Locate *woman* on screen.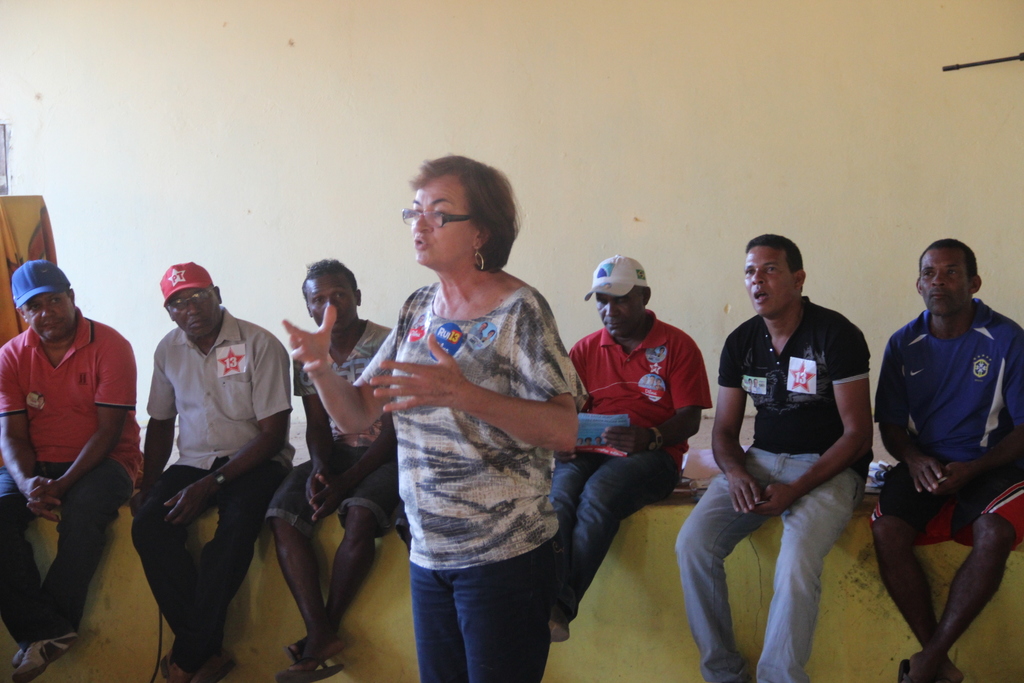
On screen at left=347, top=155, right=592, bottom=659.
